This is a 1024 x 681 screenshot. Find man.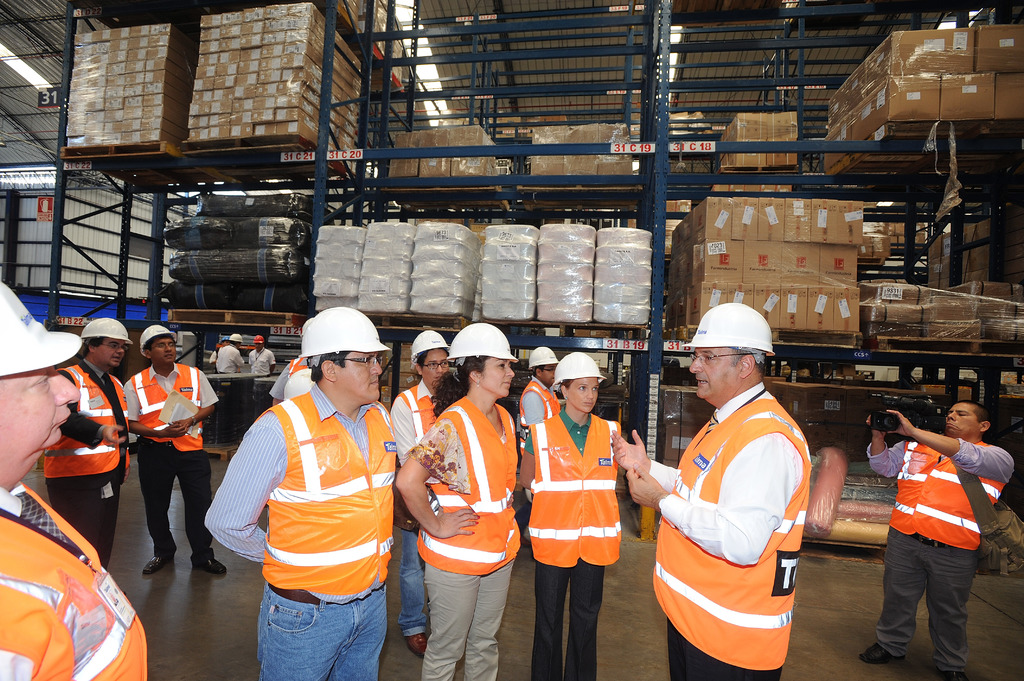
Bounding box: {"left": 202, "top": 307, "right": 399, "bottom": 680}.
